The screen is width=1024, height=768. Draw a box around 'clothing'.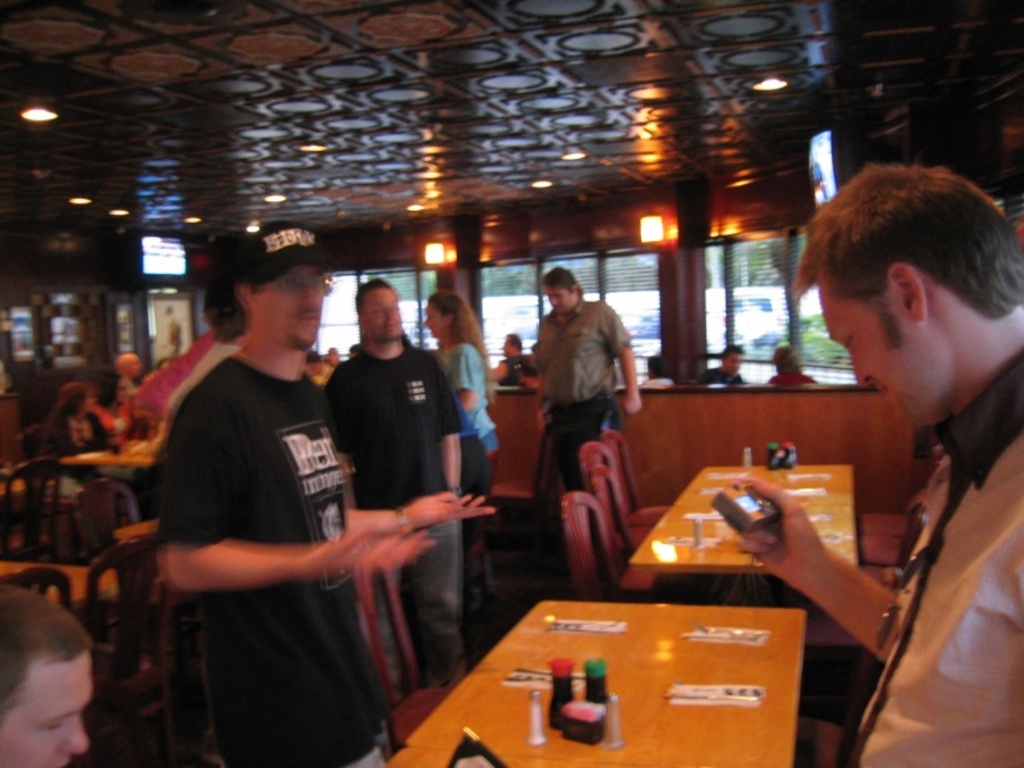
535/297/629/543.
